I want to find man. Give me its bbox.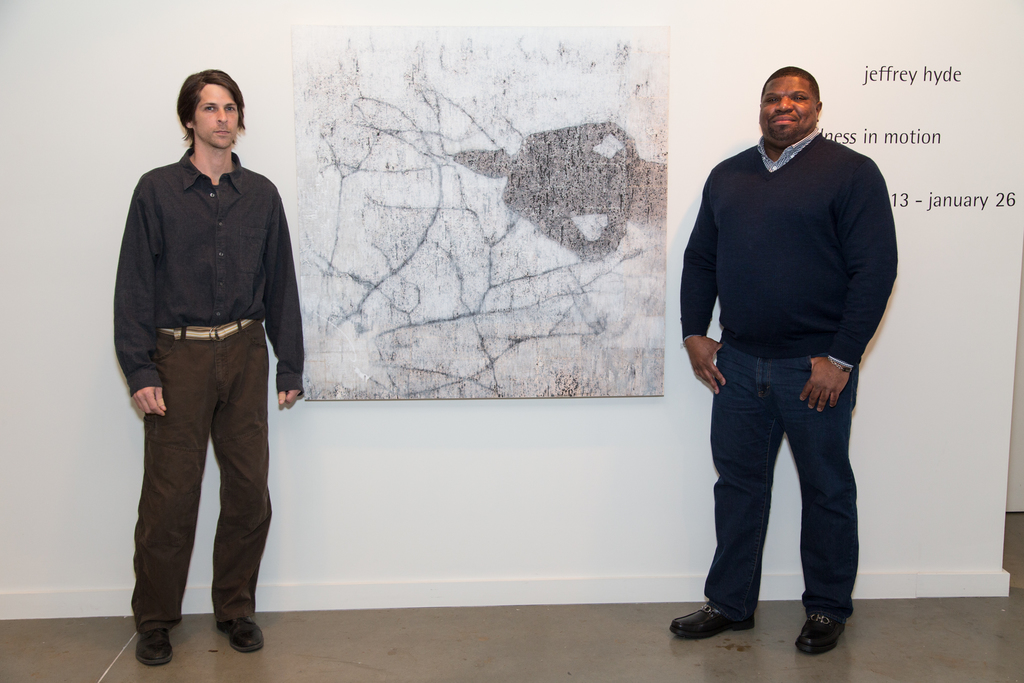
{"left": 675, "top": 53, "right": 900, "bottom": 653}.
